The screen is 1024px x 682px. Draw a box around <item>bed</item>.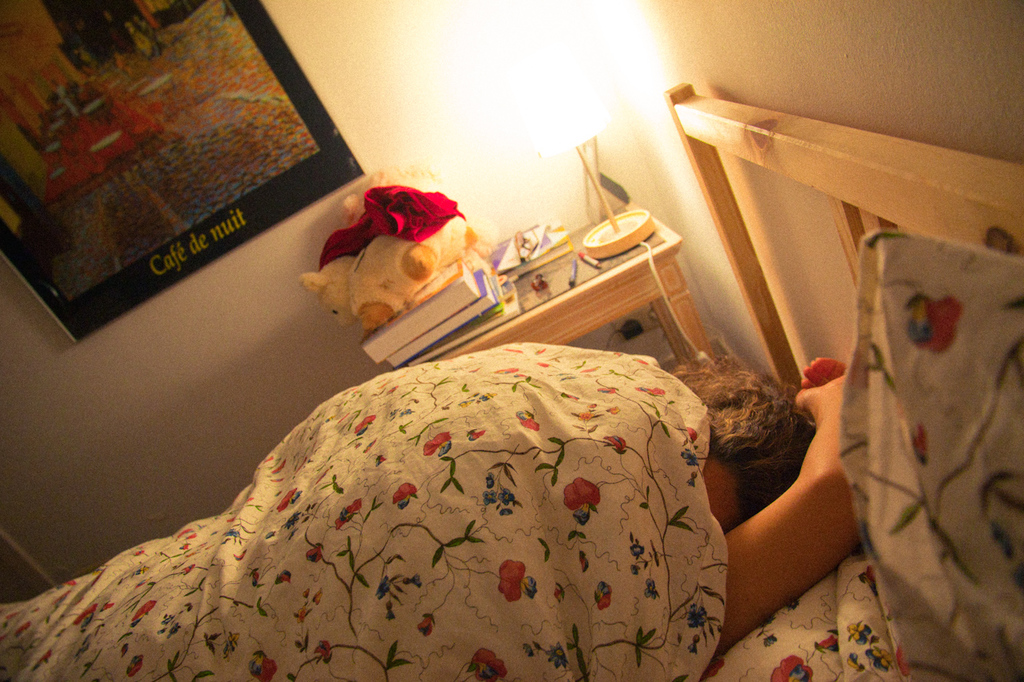
x1=0, y1=85, x2=1023, y2=681.
